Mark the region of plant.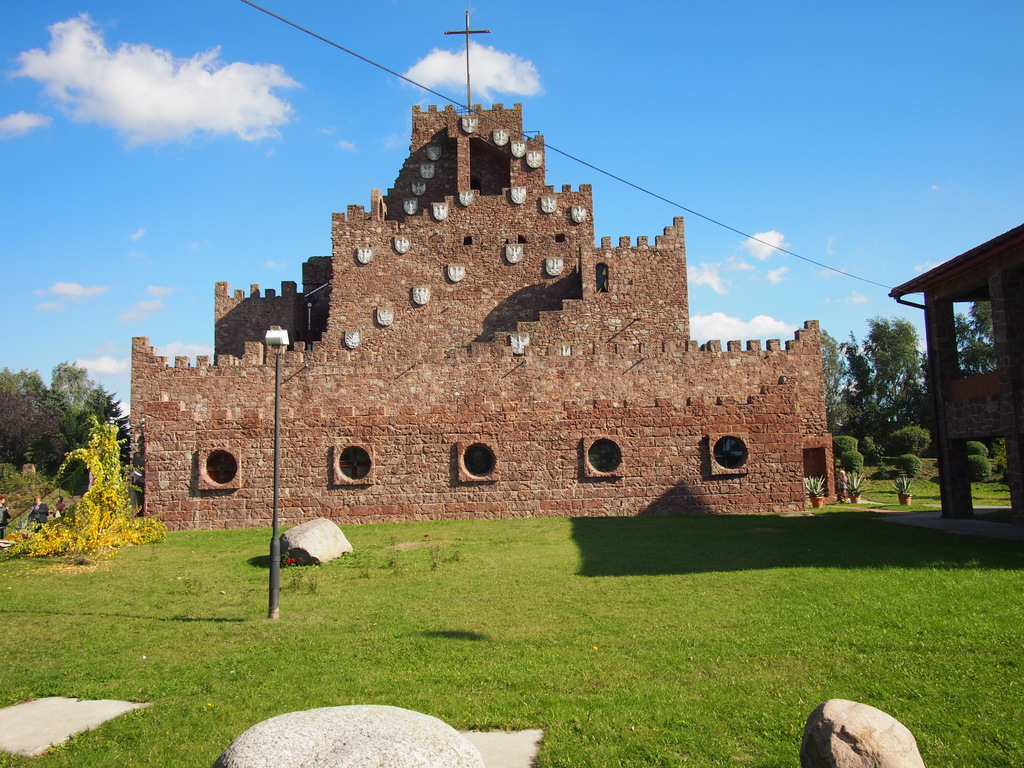
Region: x1=897, y1=476, x2=913, y2=494.
